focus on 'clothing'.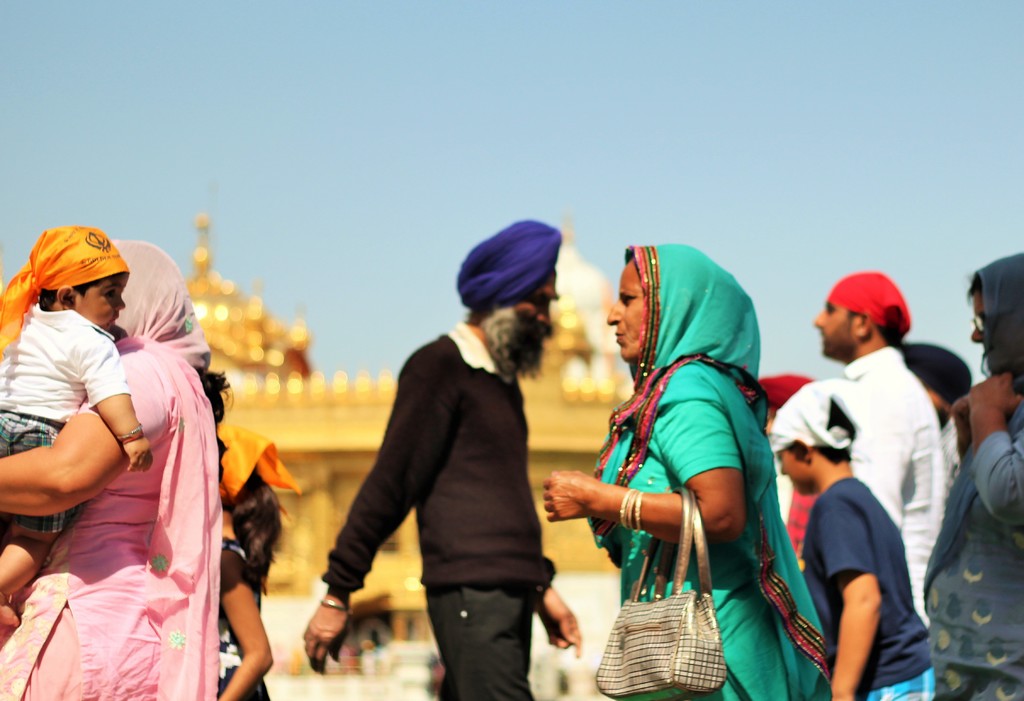
Focused at (792,353,965,592).
